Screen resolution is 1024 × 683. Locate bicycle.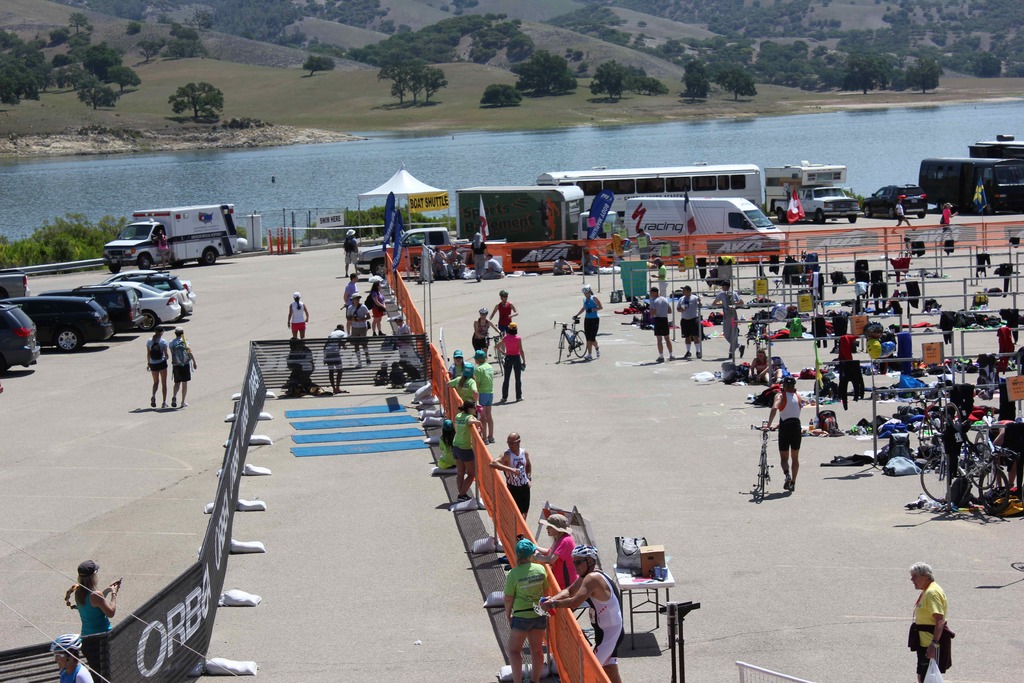
(left=485, top=335, right=503, bottom=375).
